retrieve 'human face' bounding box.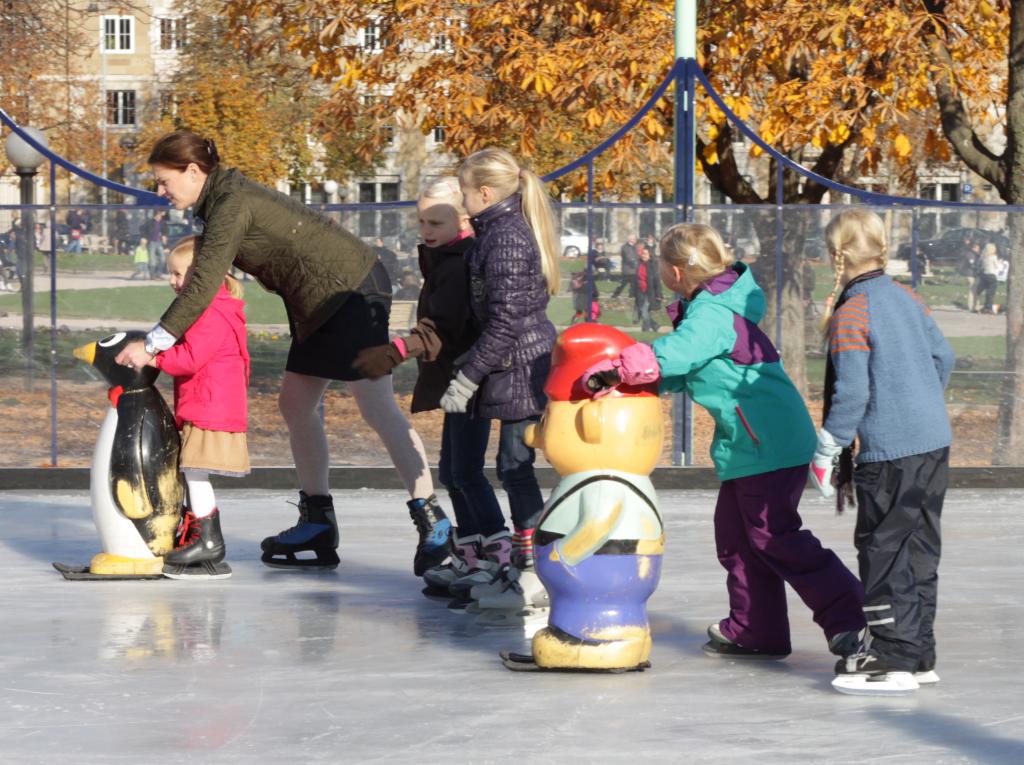
Bounding box: <region>154, 161, 193, 205</region>.
